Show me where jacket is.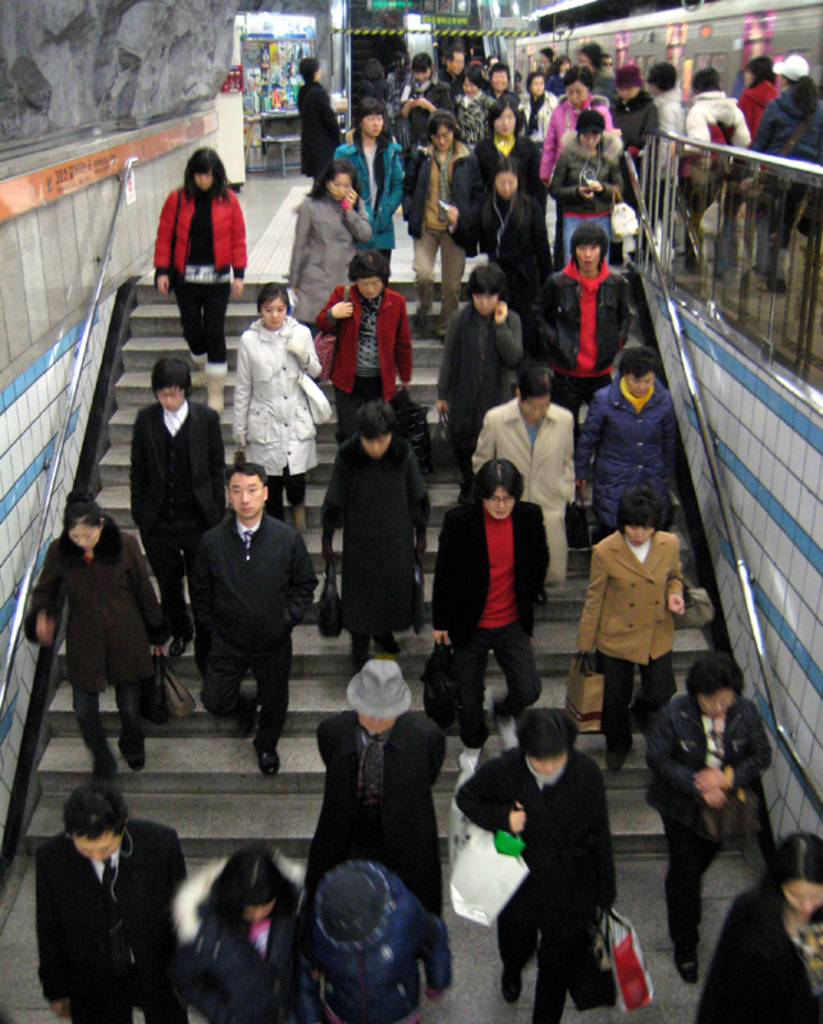
jacket is at (x1=229, y1=311, x2=326, y2=480).
